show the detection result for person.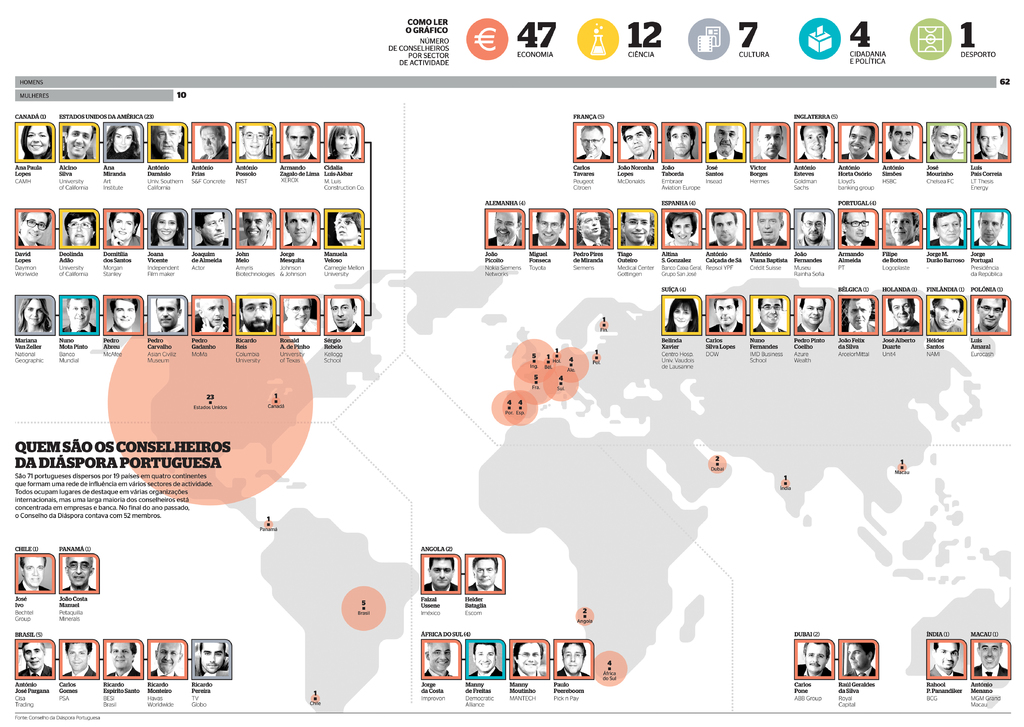
bbox(15, 299, 51, 331).
